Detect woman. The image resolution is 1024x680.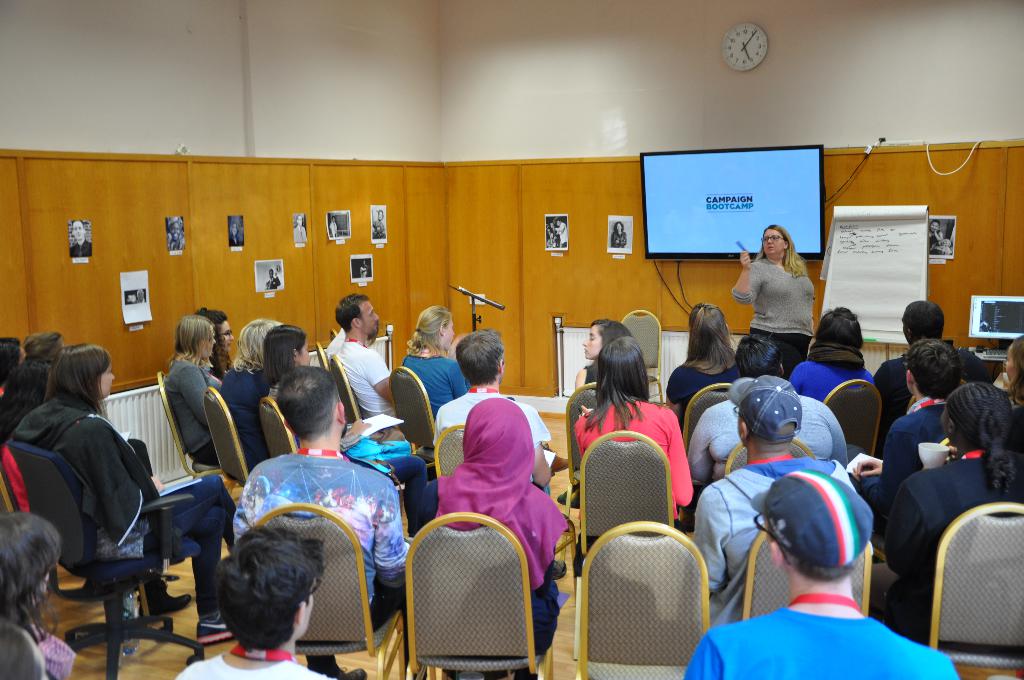
region(572, 330, 695, 558).
